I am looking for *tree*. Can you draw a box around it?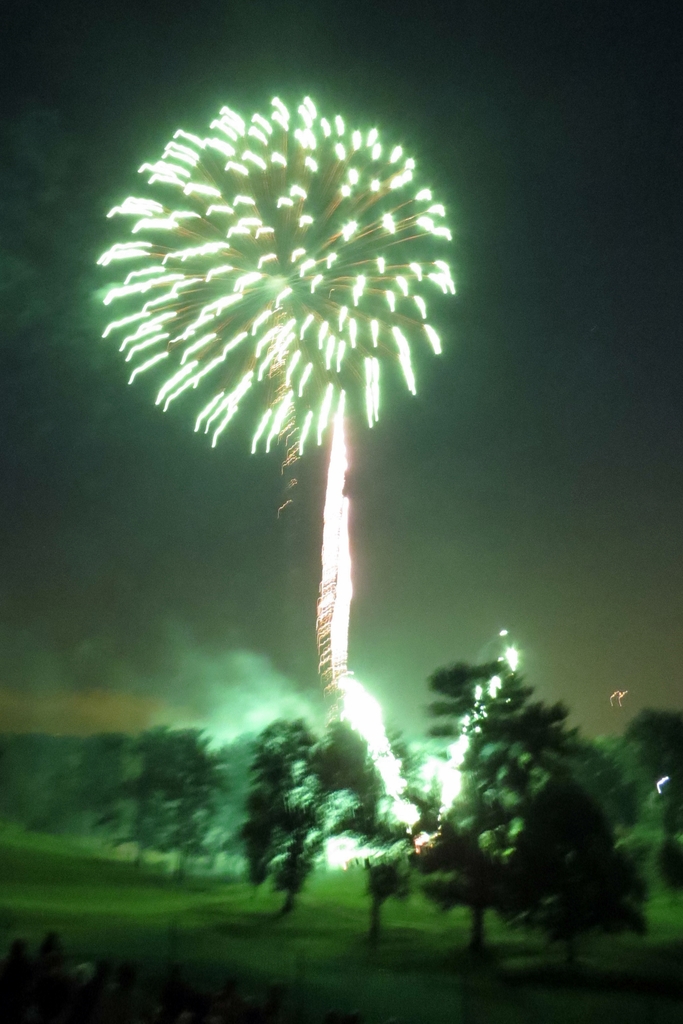
Sure, the bounding box is (281, 829, 335, 899).
